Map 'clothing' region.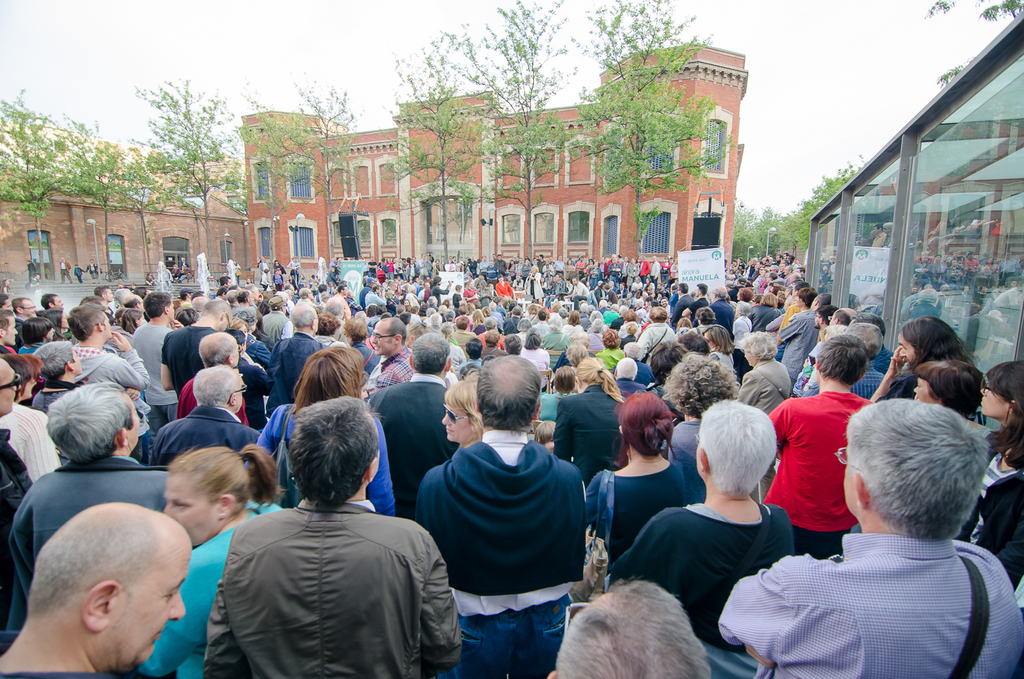
Mapped to 173:372:251:421.
